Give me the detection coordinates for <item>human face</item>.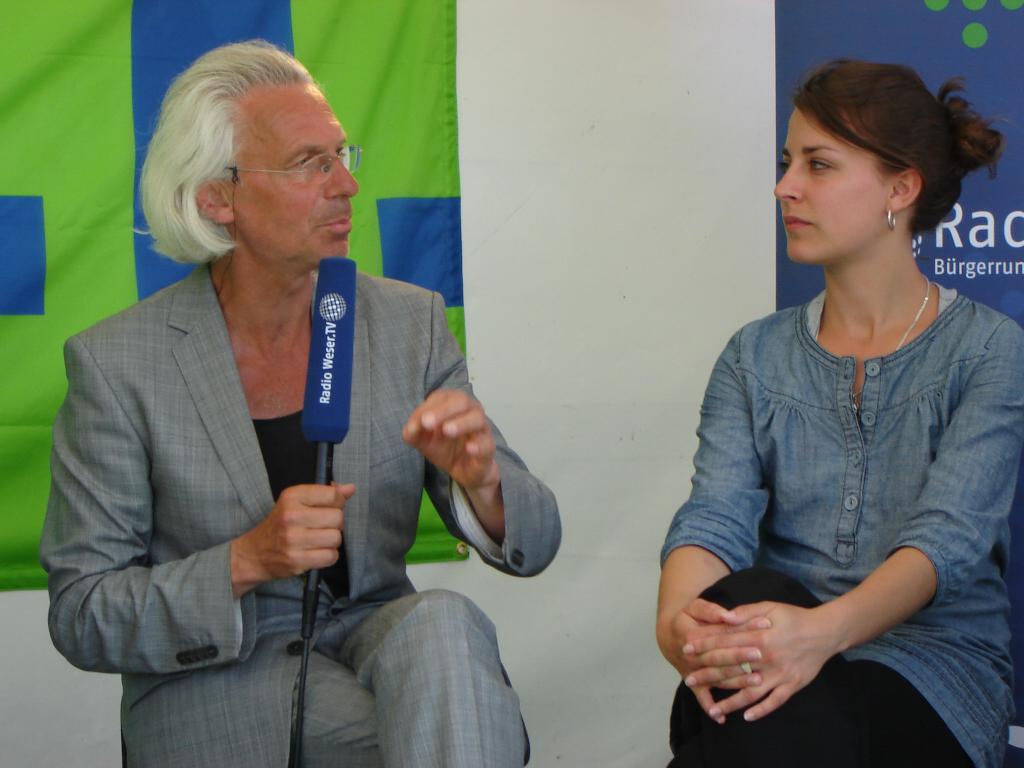
{"x1": 228, "y1": 84, "x2": 362, "y2": 265}.
